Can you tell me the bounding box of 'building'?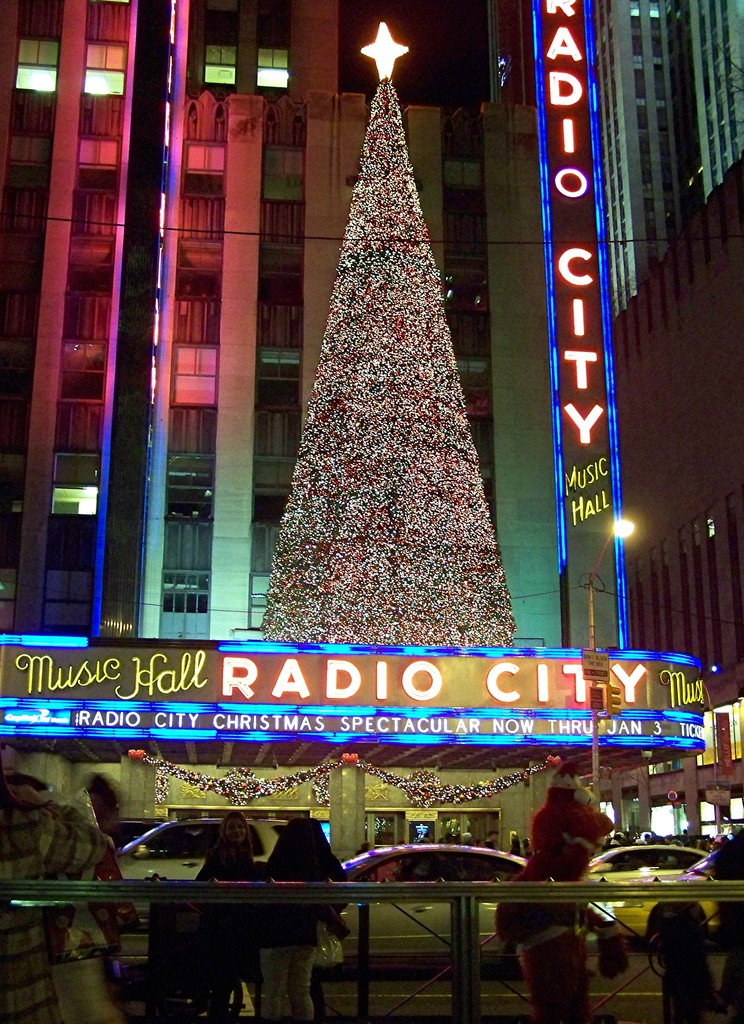
[627, 1, 738, 829].
